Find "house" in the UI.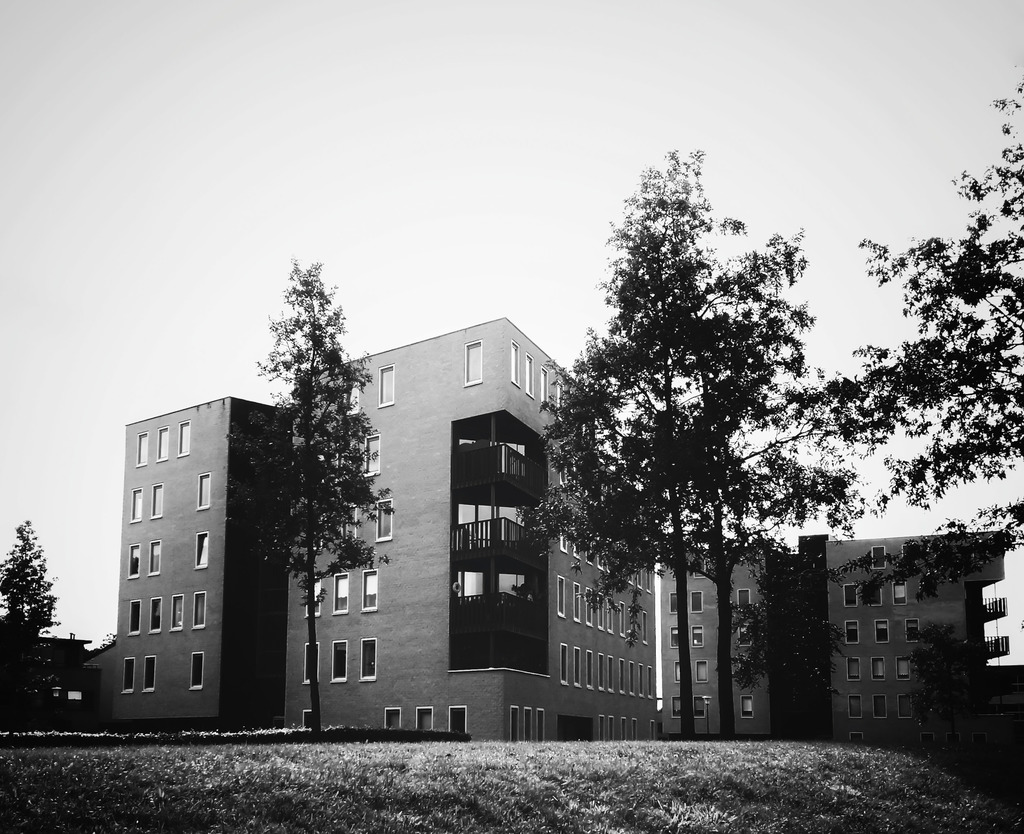
UI element at [826,529,1023,751].
